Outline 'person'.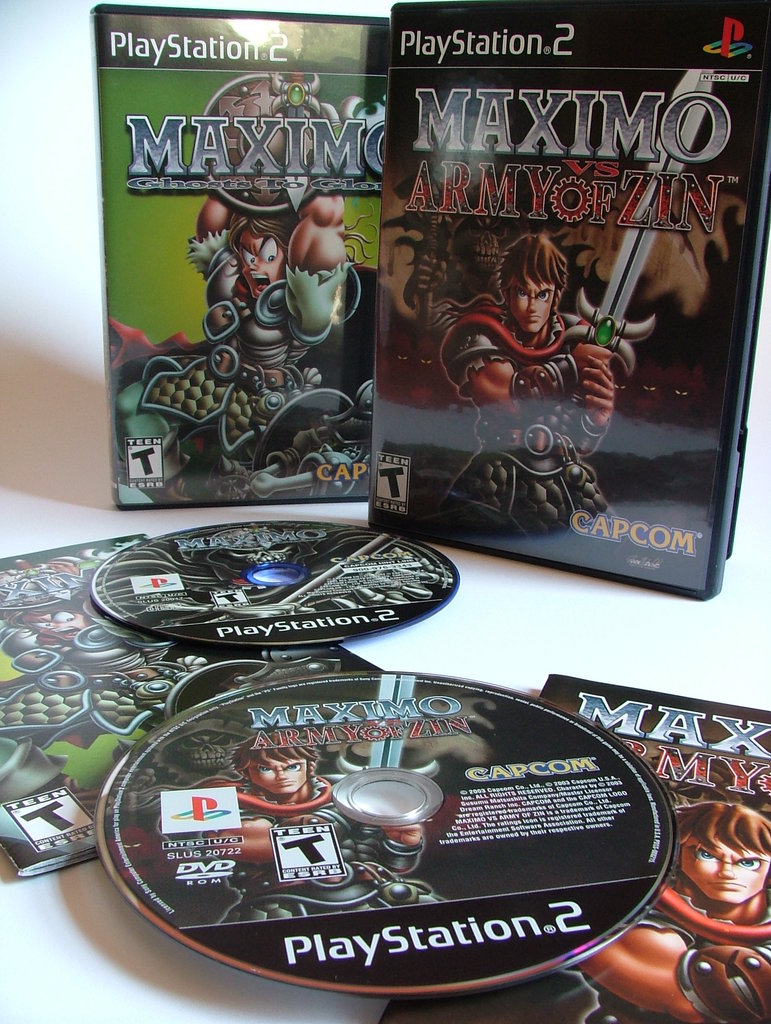
Outline: bbox=(110, 187, 334, 451).
